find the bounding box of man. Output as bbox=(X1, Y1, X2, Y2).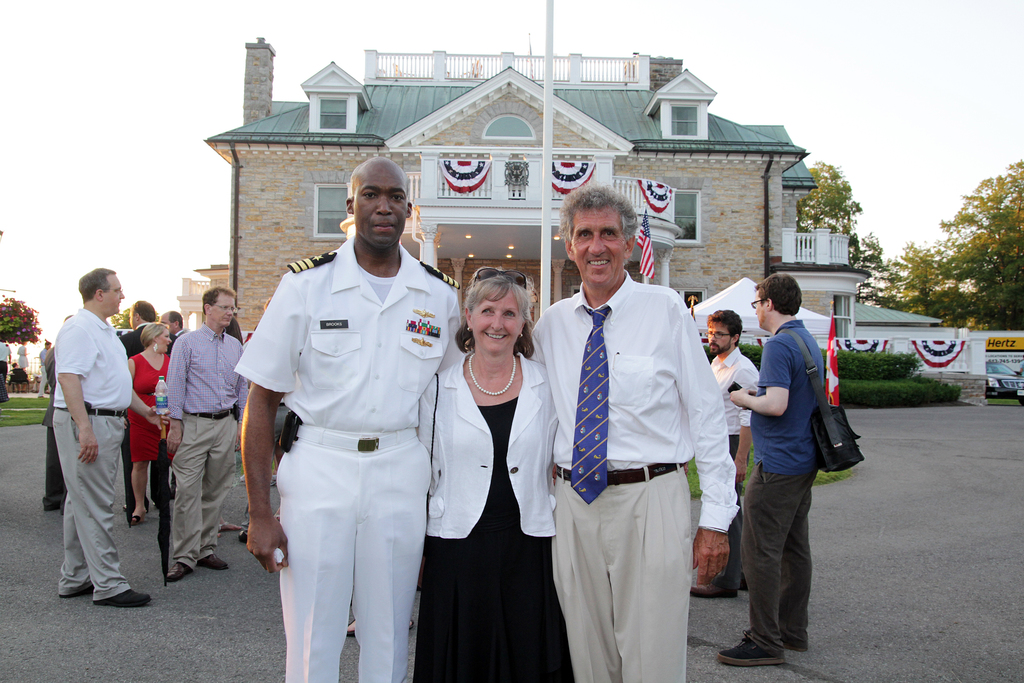
bbox=(116, 298, 156, 524).
